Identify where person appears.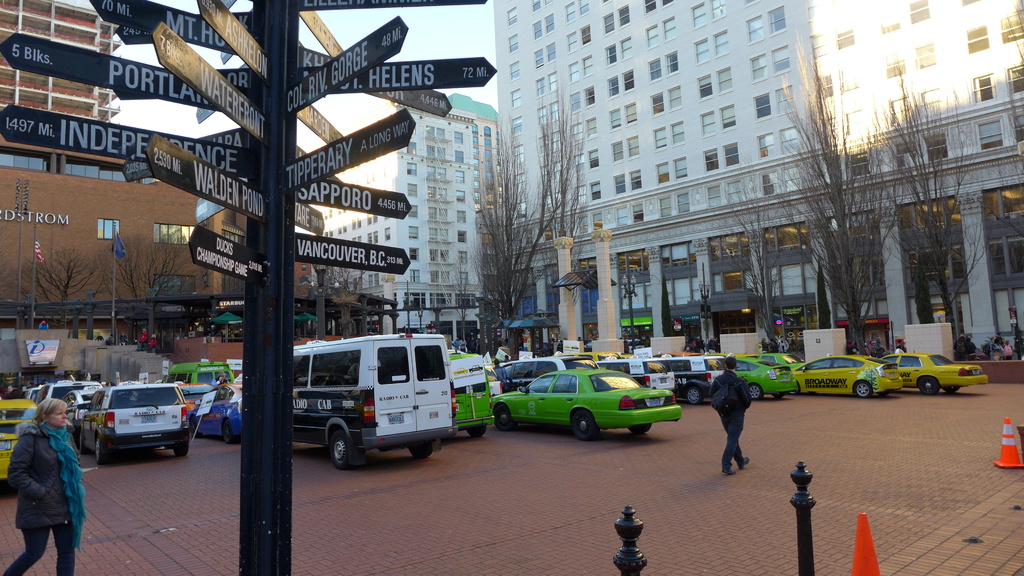
Appears at [37,321,47,328].
